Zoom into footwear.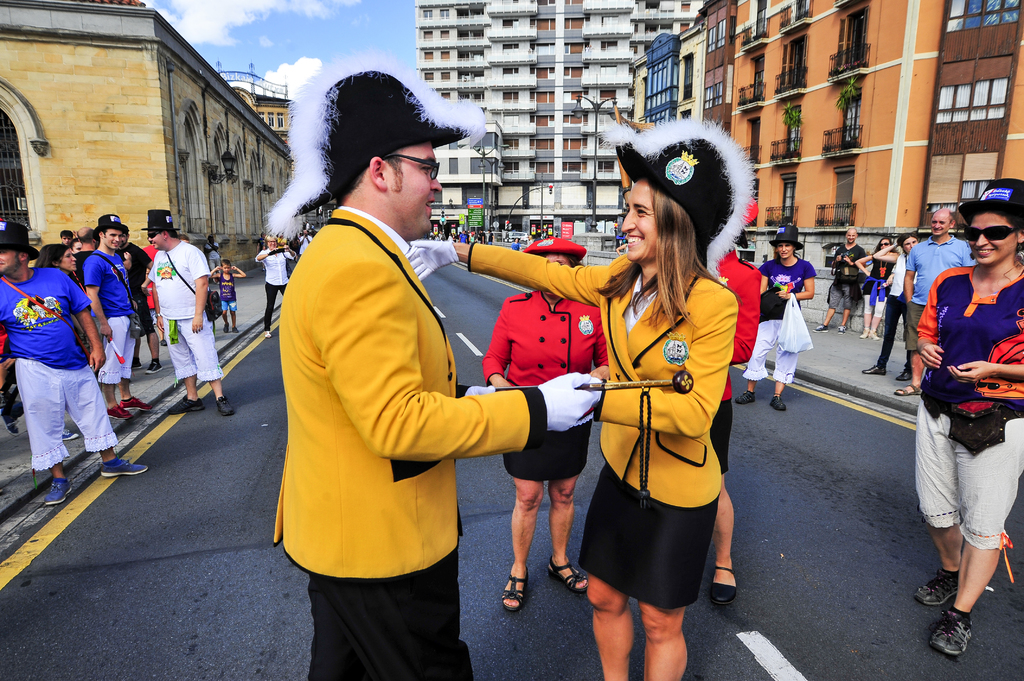
Zoom target: rect(542, 553, 593, 590).
